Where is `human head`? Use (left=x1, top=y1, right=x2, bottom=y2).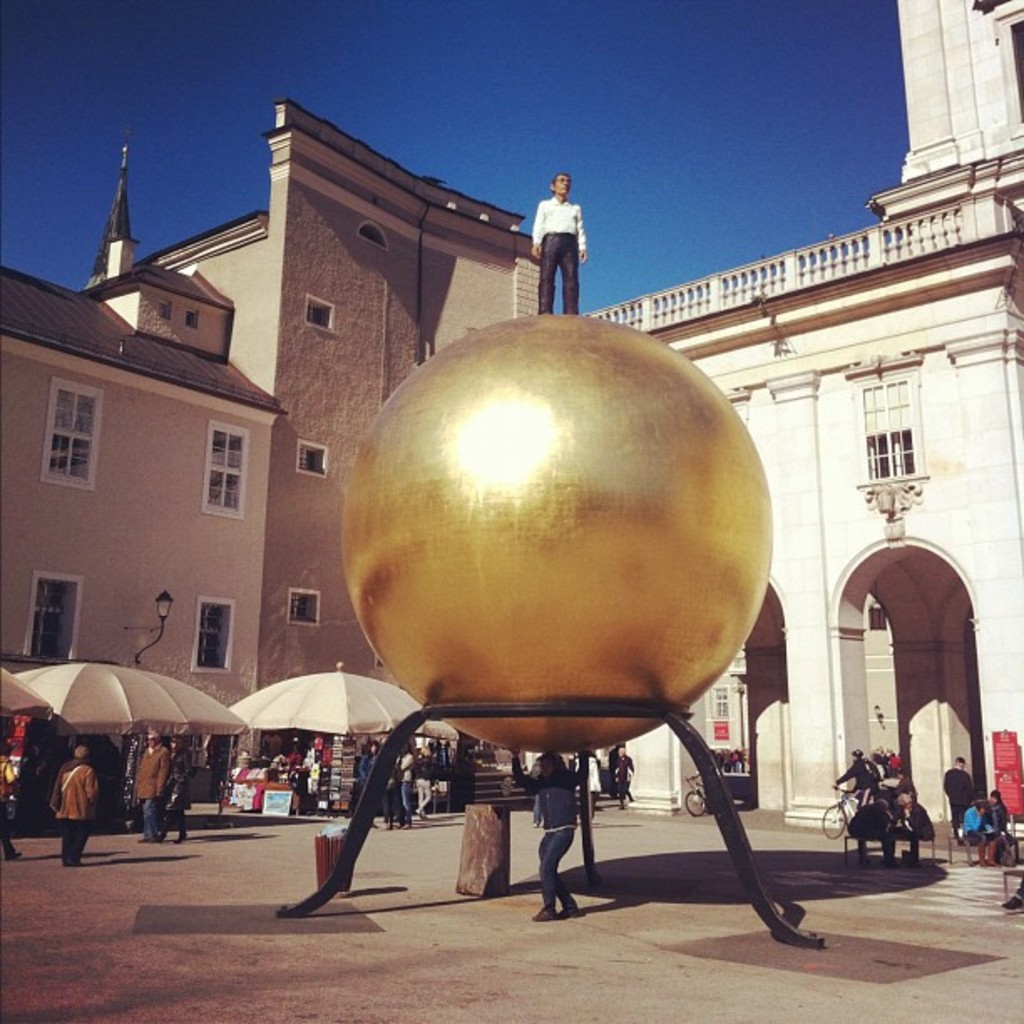
(left=952, top=753, right=972, bottom=773).
